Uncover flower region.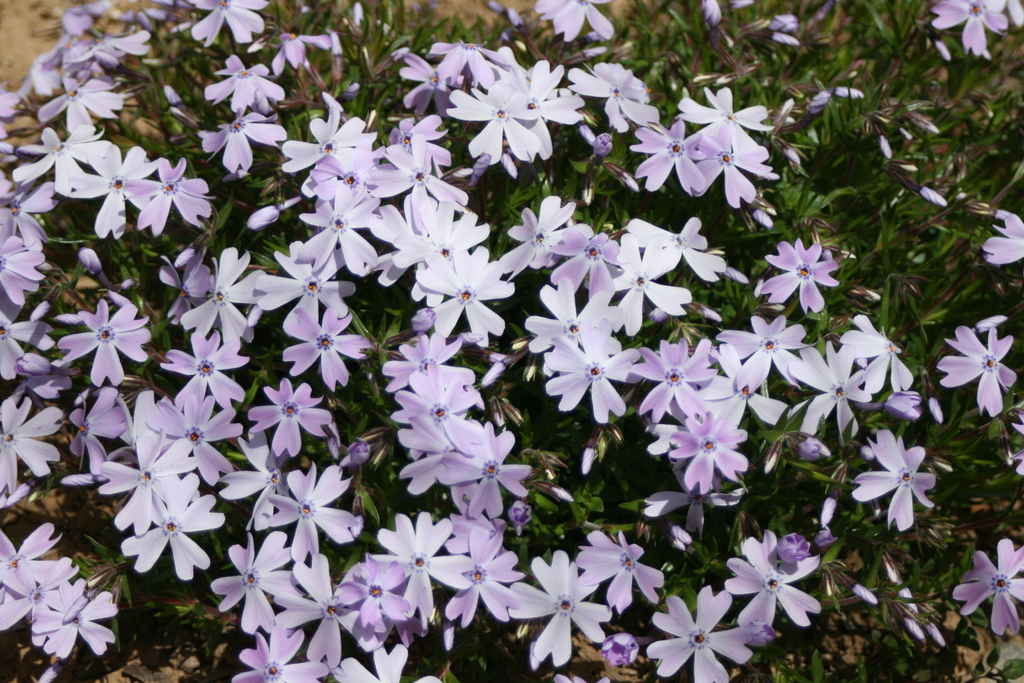
Uncovered: (left=666, top=520, right=695, bottom=554).
